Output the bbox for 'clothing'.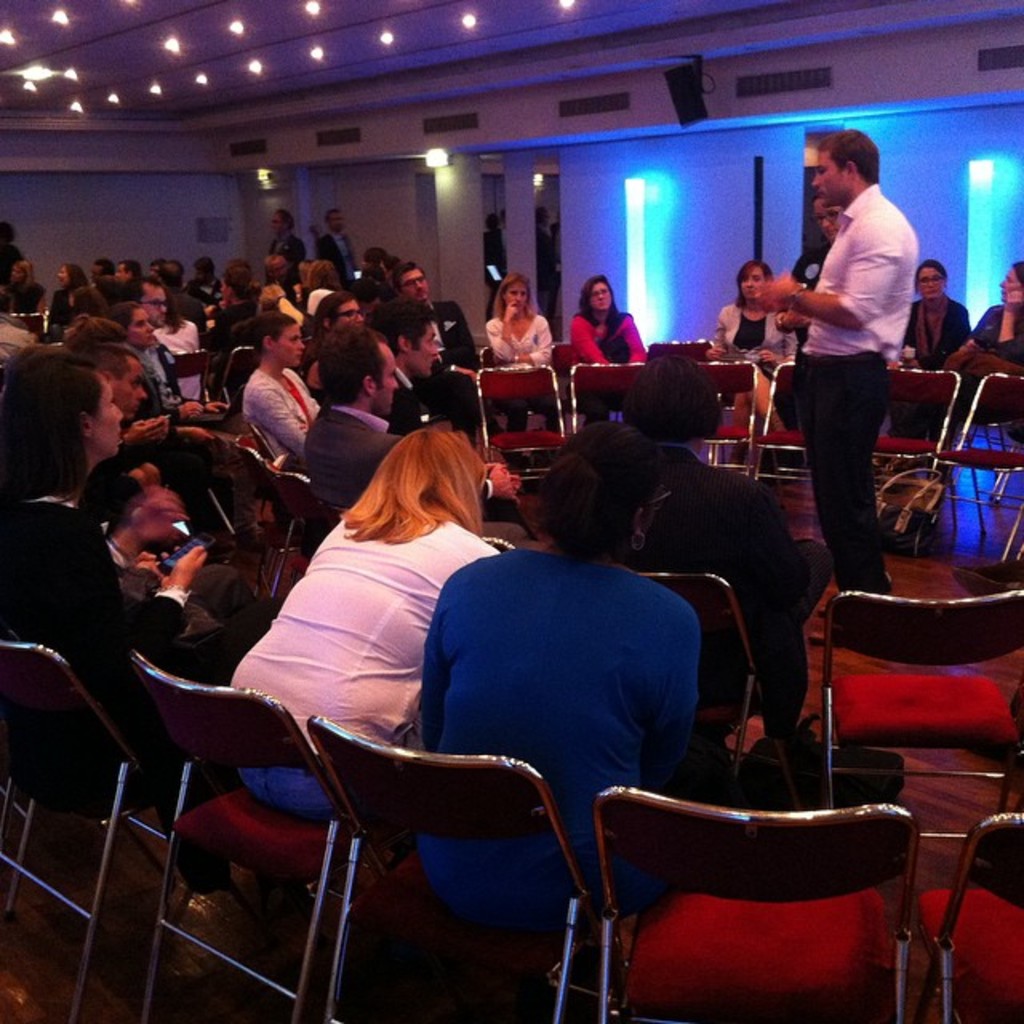
BBox(789, 174, 907, 603).
